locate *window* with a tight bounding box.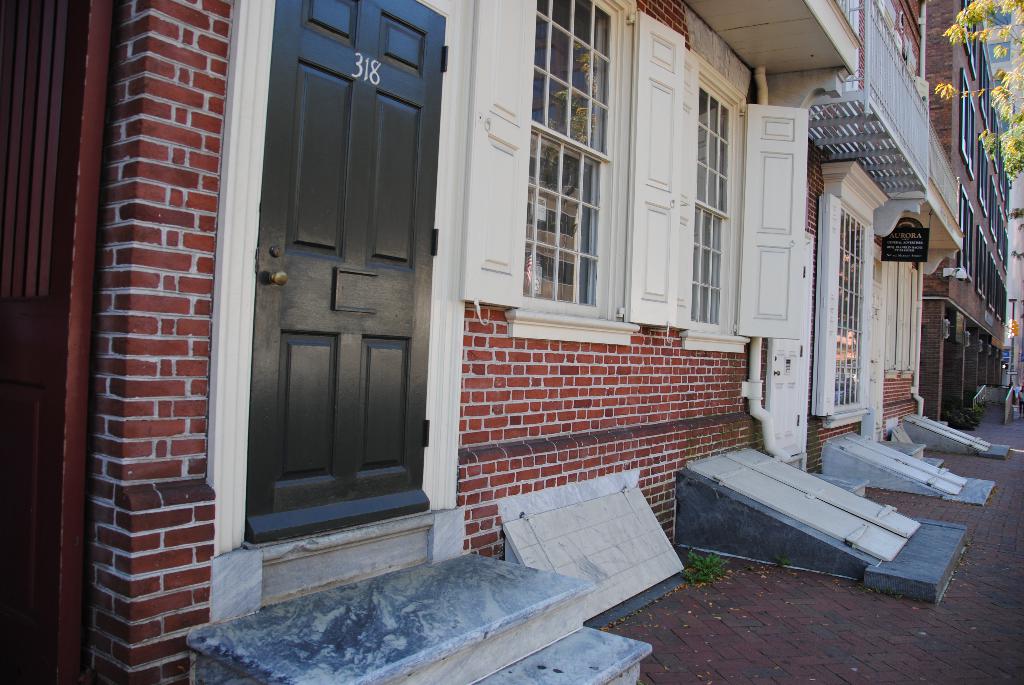
rect(980, 146, 990, 215).
